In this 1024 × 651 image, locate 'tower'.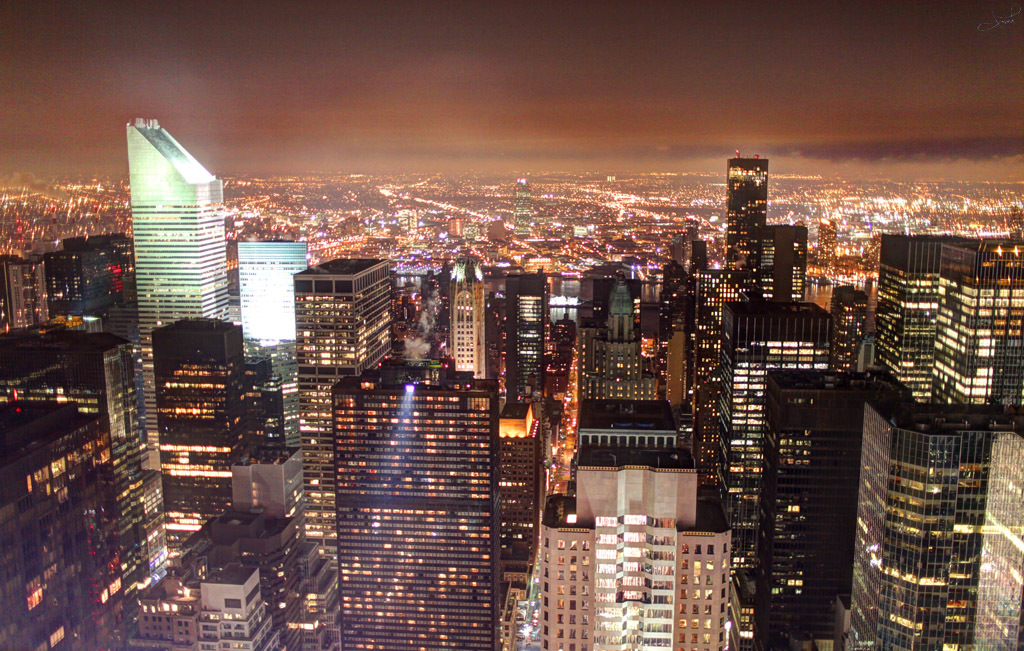
Bounding box: 9,123,1022,650.
